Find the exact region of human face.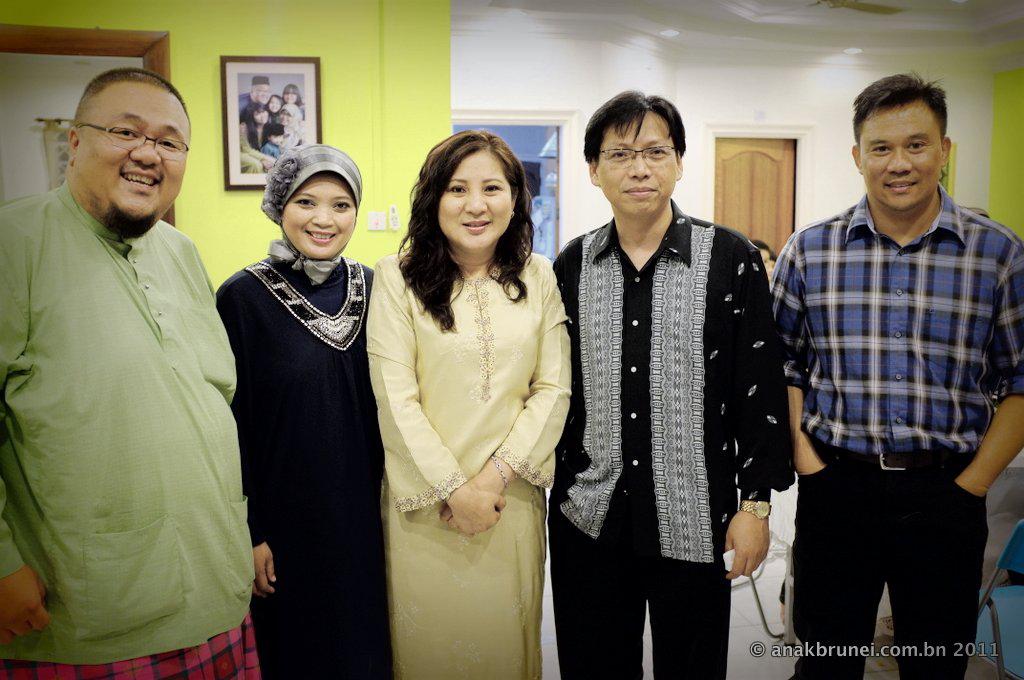
Exact region: detection(284, 177, 359, 260).
